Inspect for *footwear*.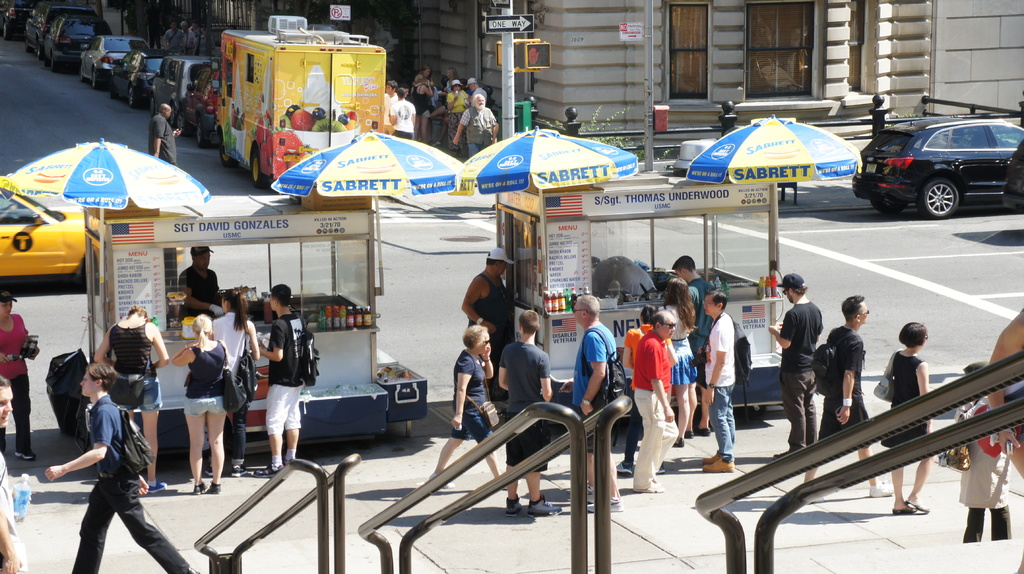
Inspection: BBox(257, 465, 281, 474).
